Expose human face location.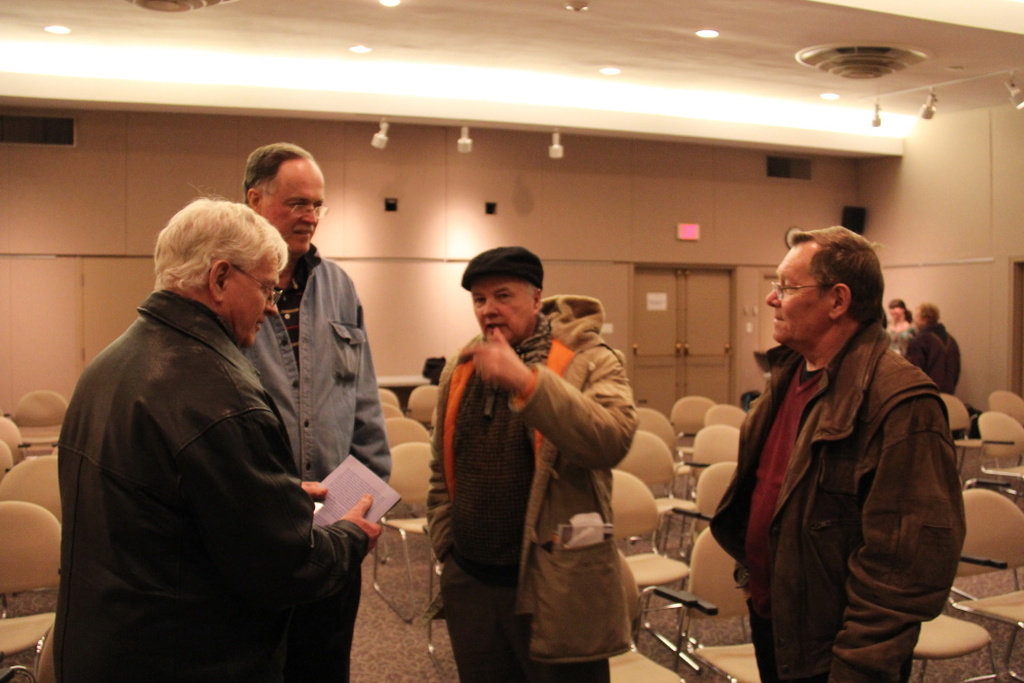
Exposed at 469/271/534/346.
